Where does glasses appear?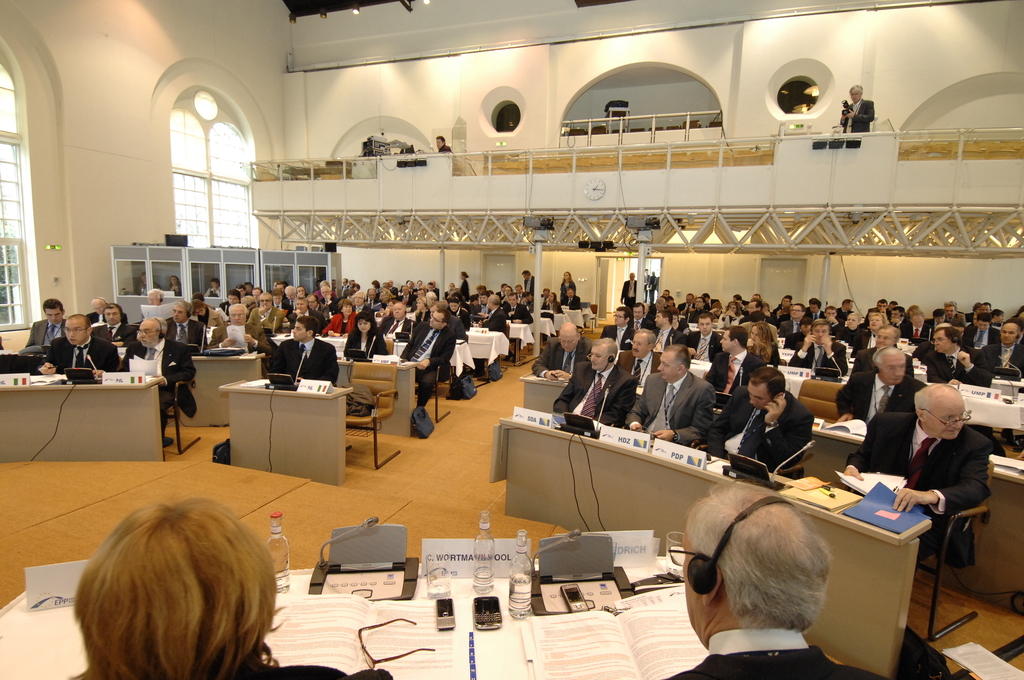
Appears at l=559, t=336, r=575, b=344.
